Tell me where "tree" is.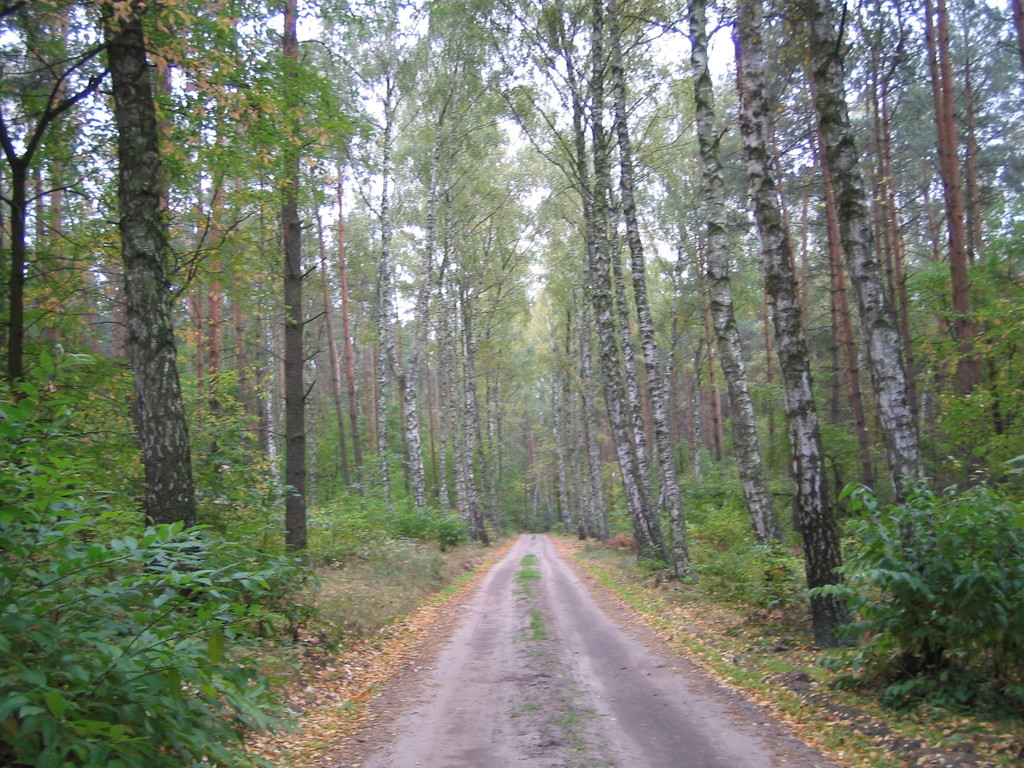
"tree" is at {"left": 72, "top": 38, "right": 346, "bottom": 568}.
